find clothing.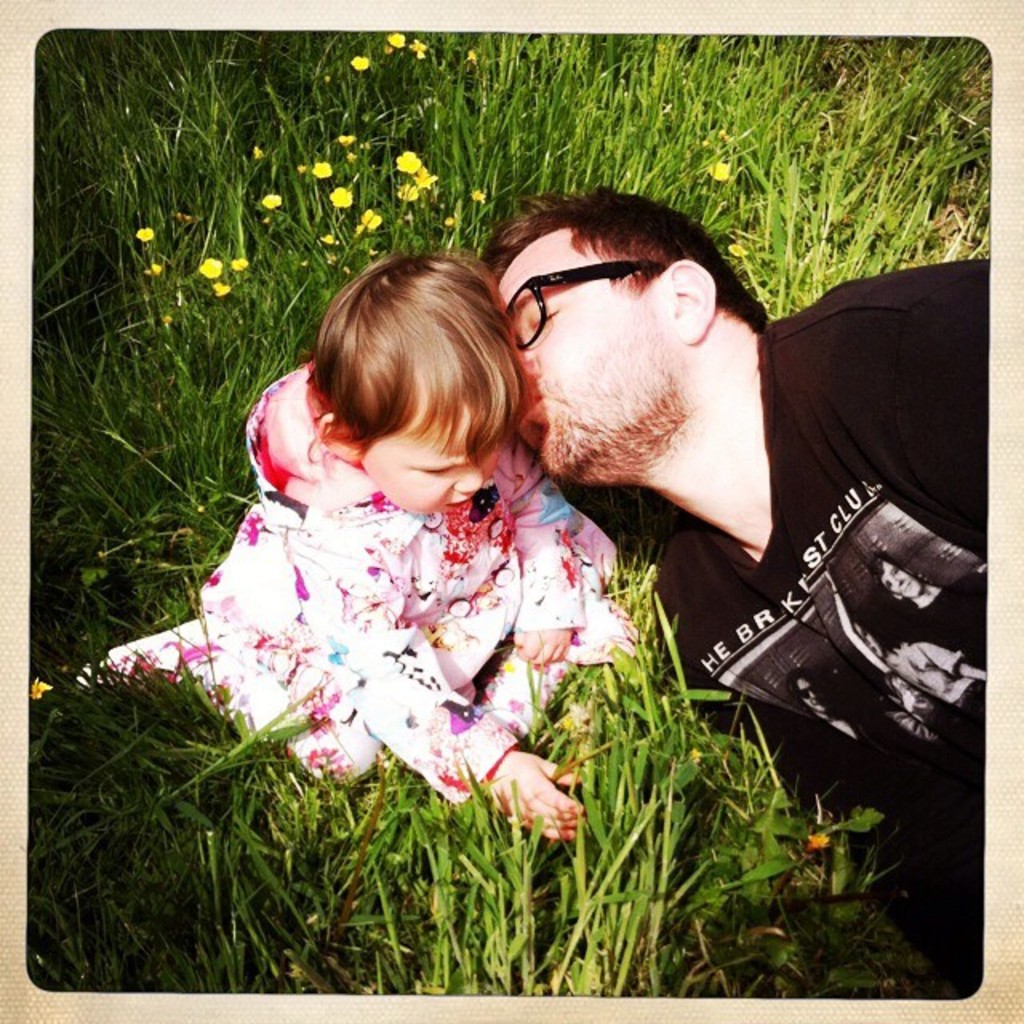
(643, 254, 989, 976).
